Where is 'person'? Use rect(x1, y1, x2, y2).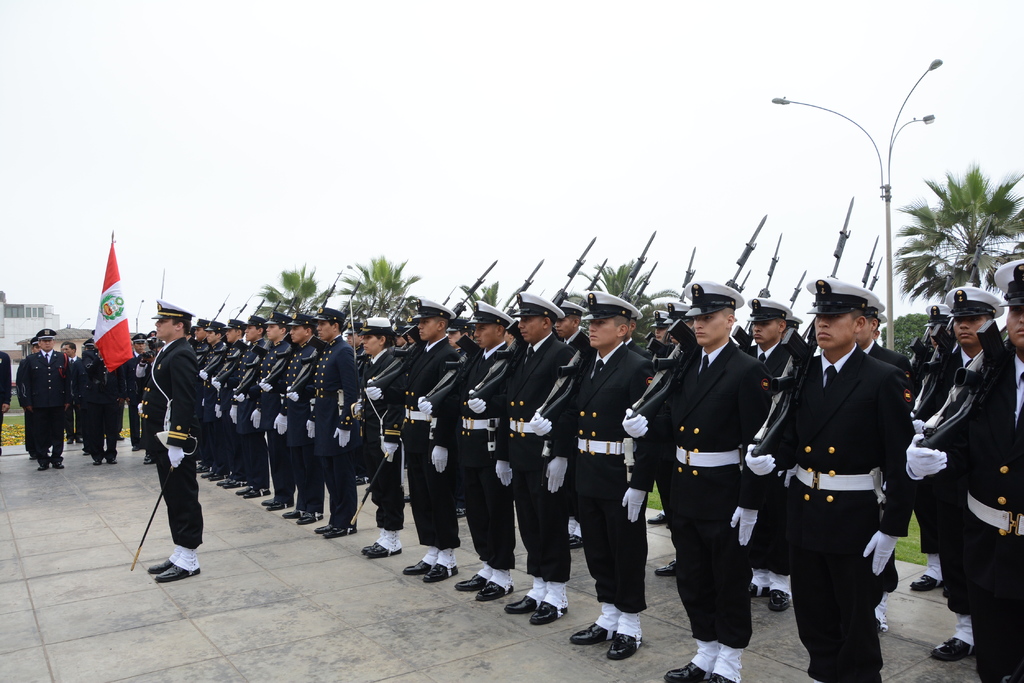
rect(461, 287, 573, 621).
